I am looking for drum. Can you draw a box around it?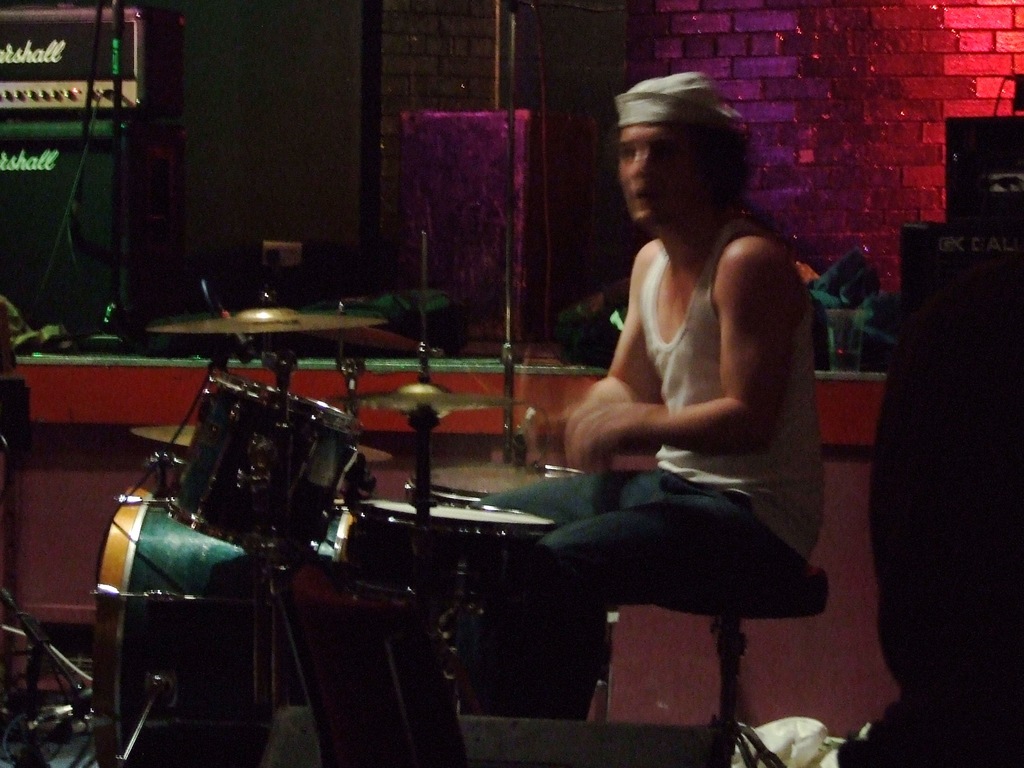
Sure, the bounding box is x1=406 y1=461 x2=589 y2=507.
